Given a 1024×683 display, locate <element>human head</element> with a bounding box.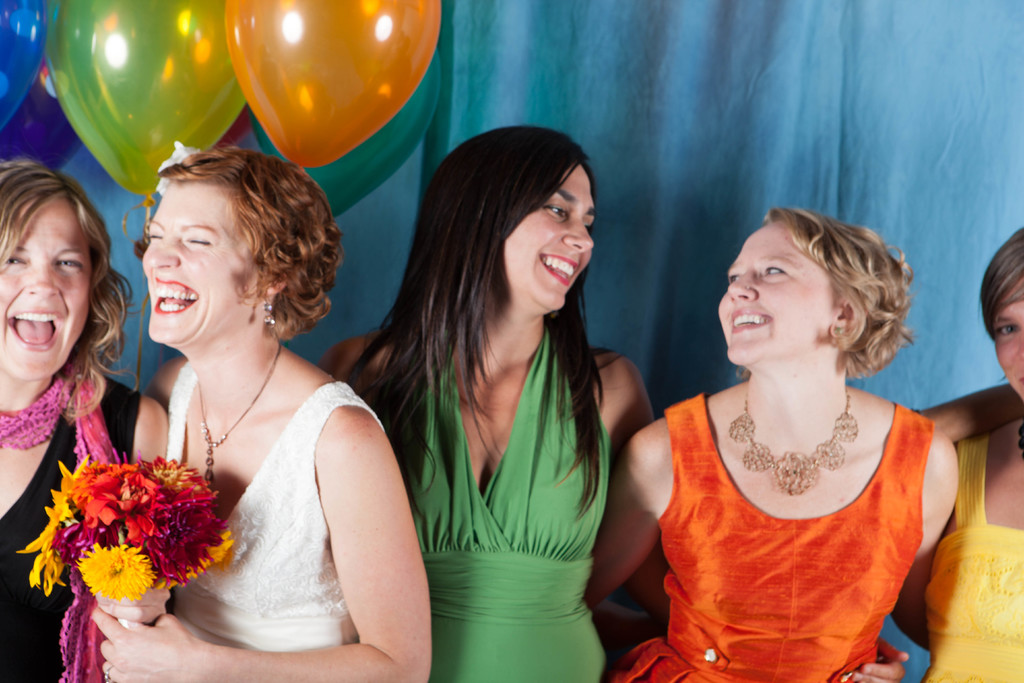
Located: bbox=[0, 154, 111, 383].
